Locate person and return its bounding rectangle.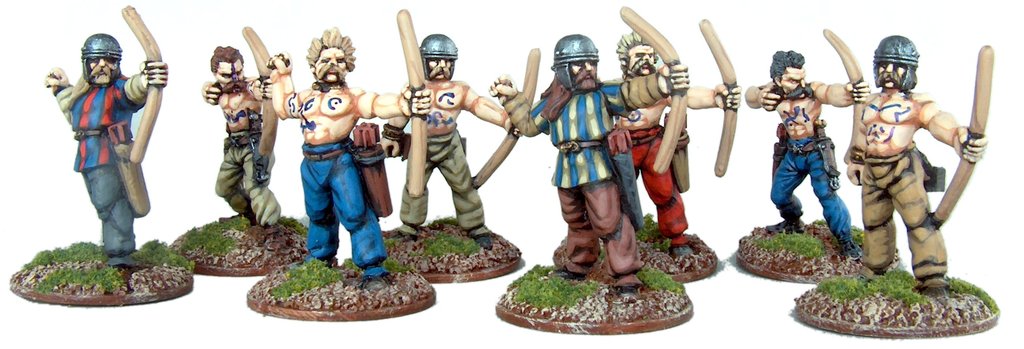
rect(830, 25, 990, 298).
